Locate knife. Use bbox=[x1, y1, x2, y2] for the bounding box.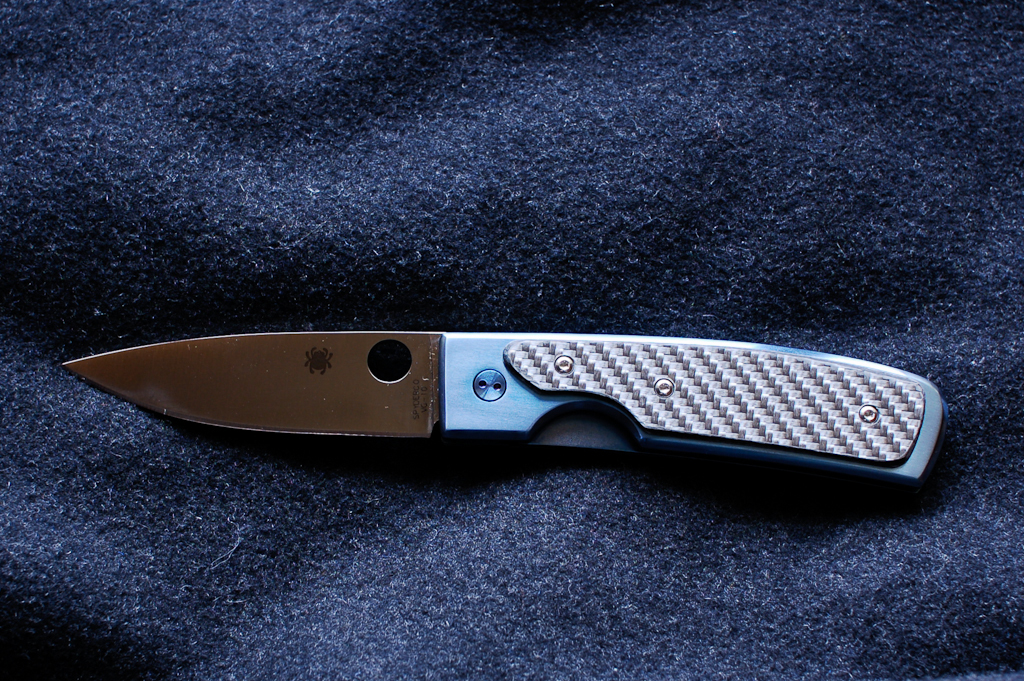
bbox=[61, 330, 944, 486].
